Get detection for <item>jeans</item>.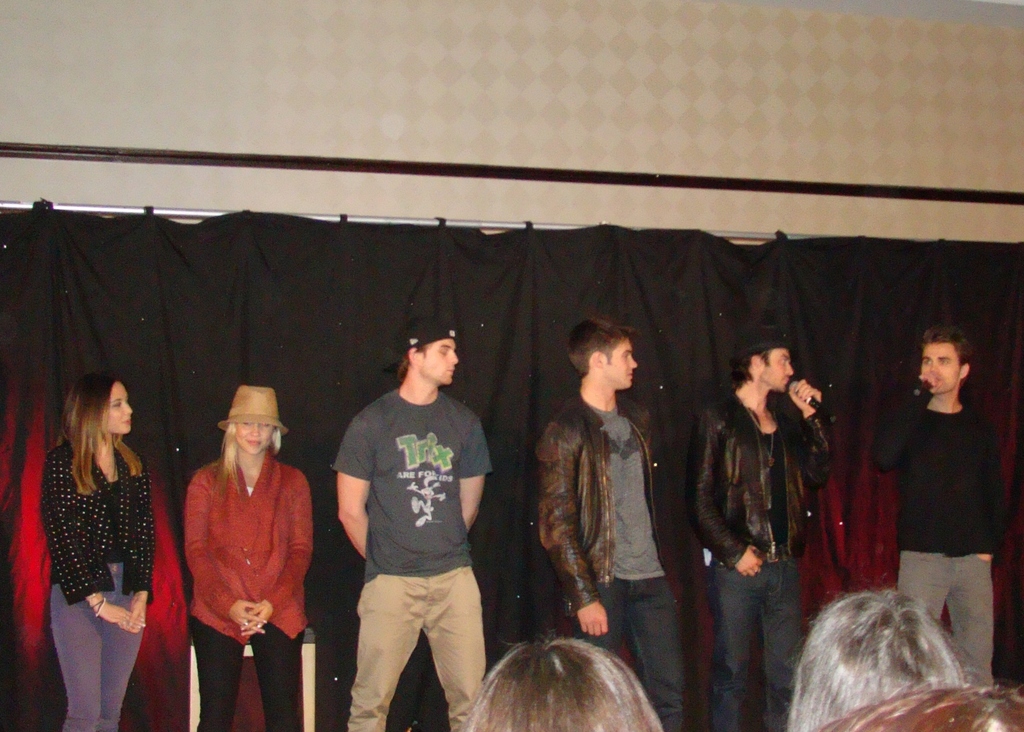
Detection: <region>565, 574, 692, 731</region>.
